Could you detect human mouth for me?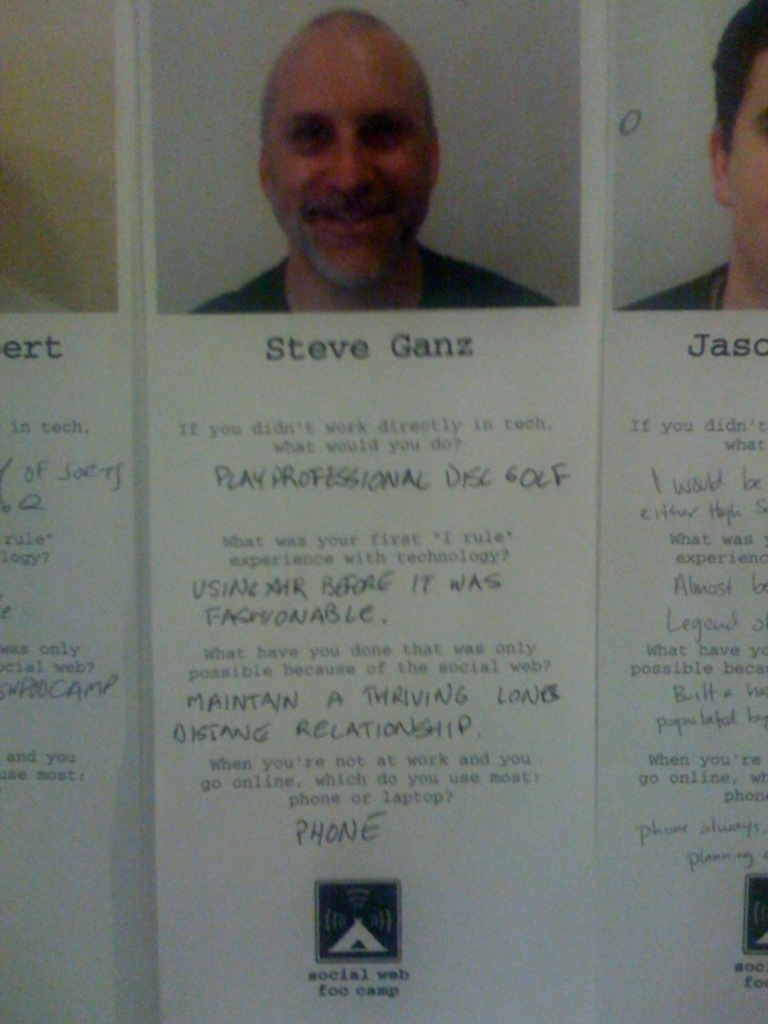
Detection result: crop(317, 197, 385, 233).
